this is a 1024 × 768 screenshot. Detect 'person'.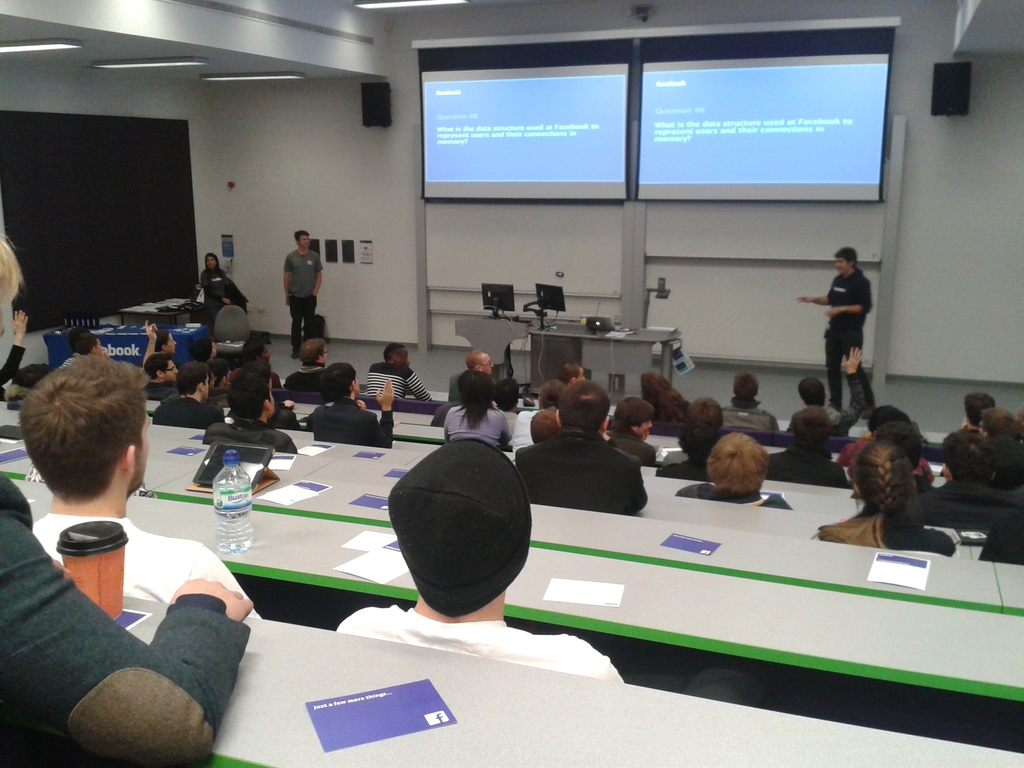
detection(653, 396, 724, 481).
